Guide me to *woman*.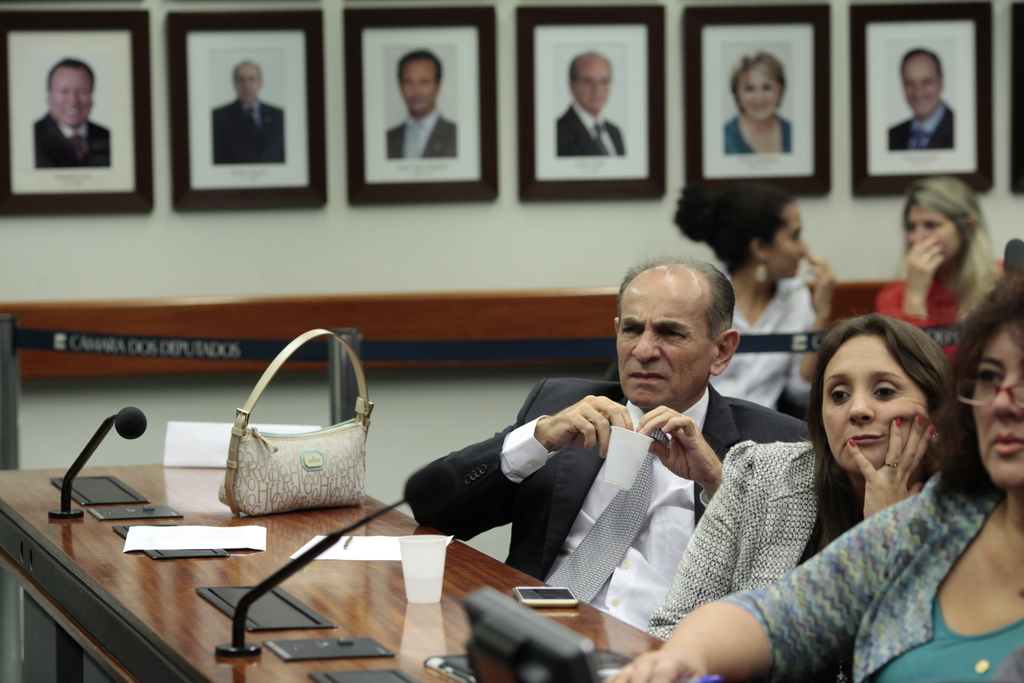
Guidance: {"x1": 867, "y1": 173, "x2": 1002, "y2": 358}.
